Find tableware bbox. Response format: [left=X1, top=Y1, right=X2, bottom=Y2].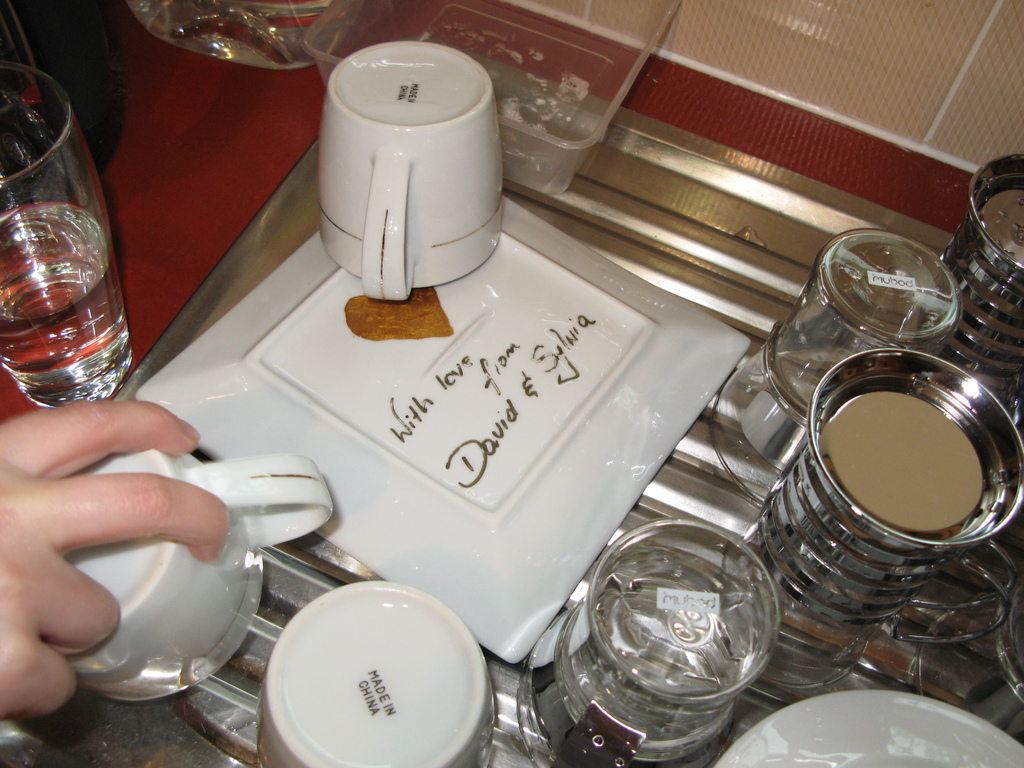
[left=712, top=685, right=1023, bottom=767].
